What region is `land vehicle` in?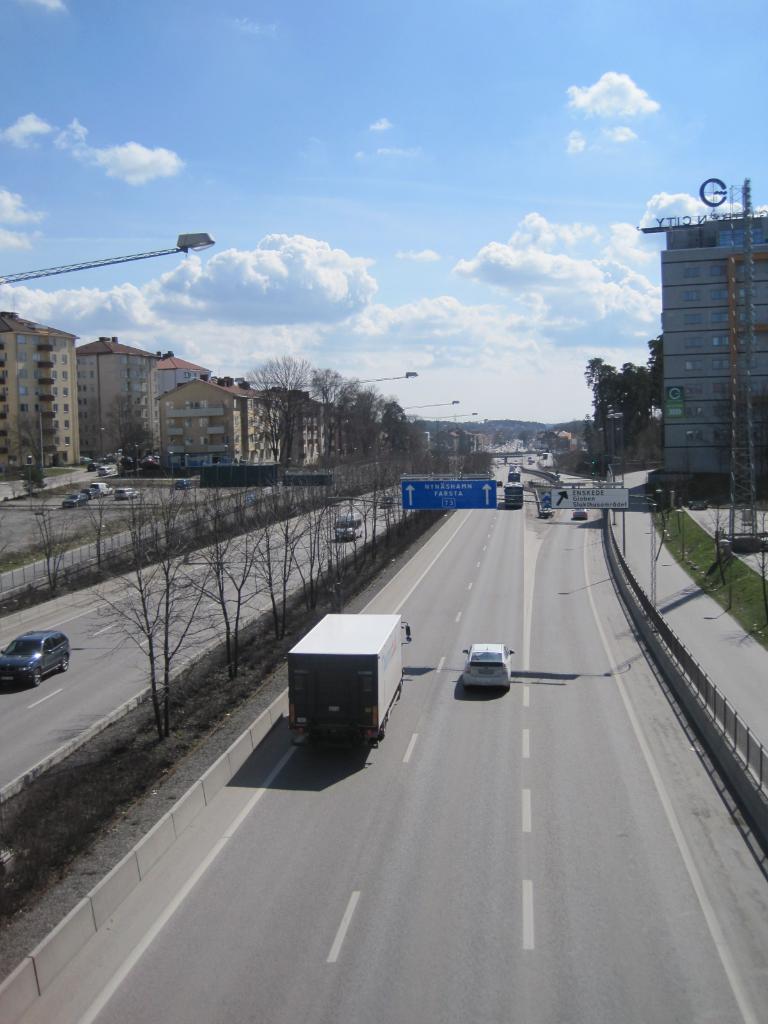
<region>570, 509, 588, 524</region>.
